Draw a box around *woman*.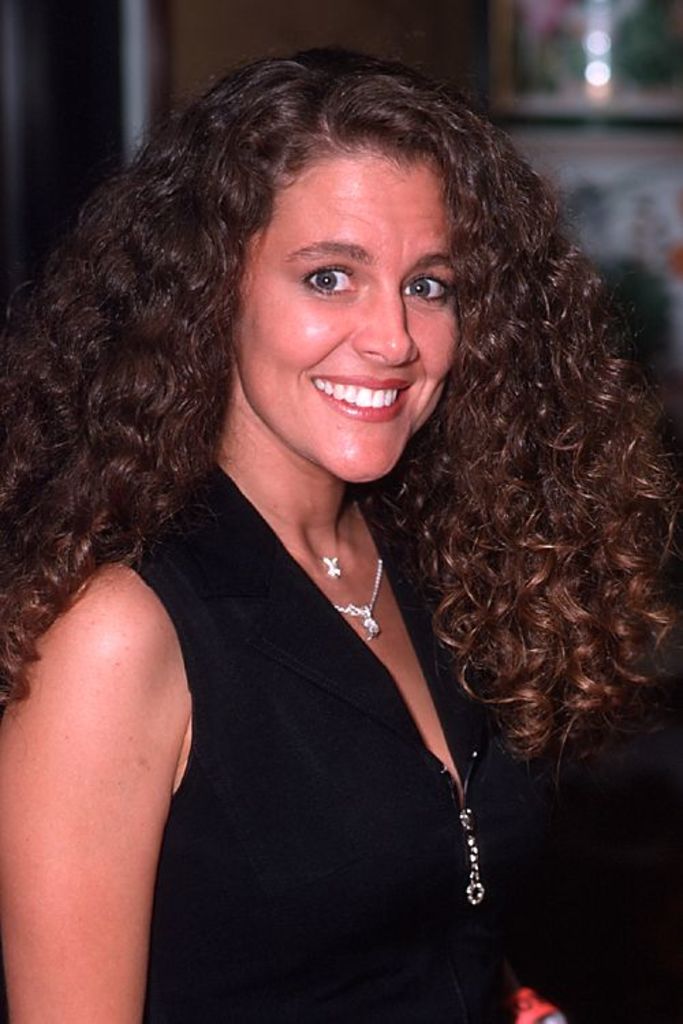
detection(0, 0, 647, 1006).
